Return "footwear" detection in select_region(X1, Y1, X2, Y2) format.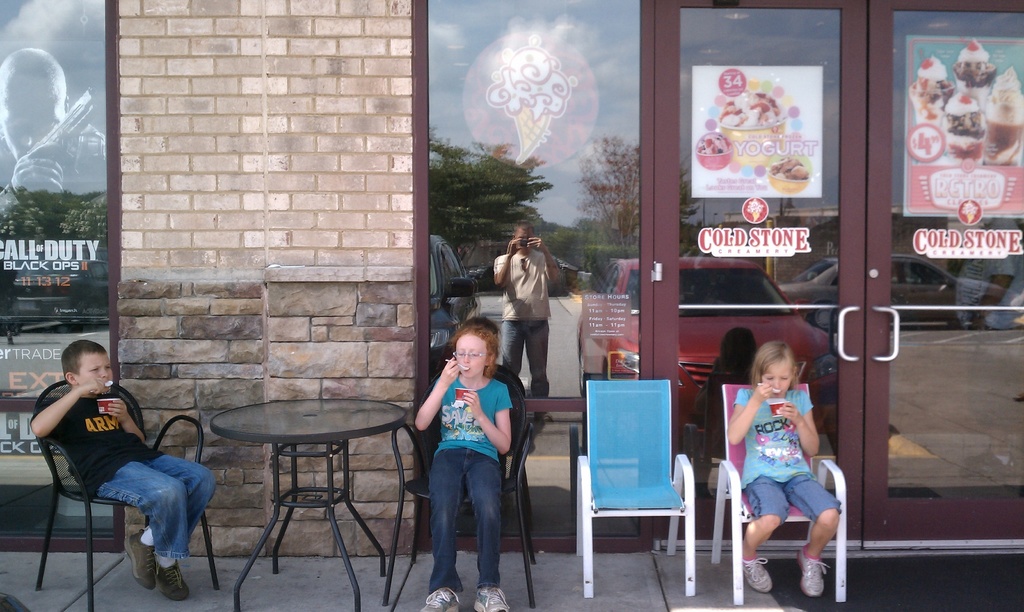
select_region(472, 586, 511, 611).
